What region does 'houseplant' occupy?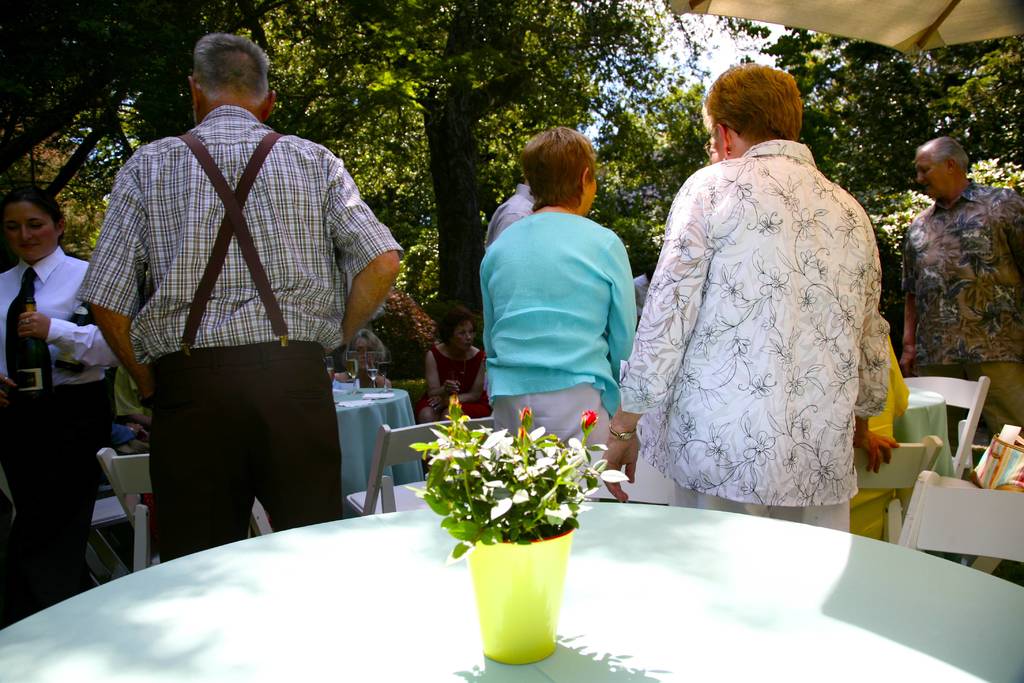
box=[404, 391, 637, 661].
